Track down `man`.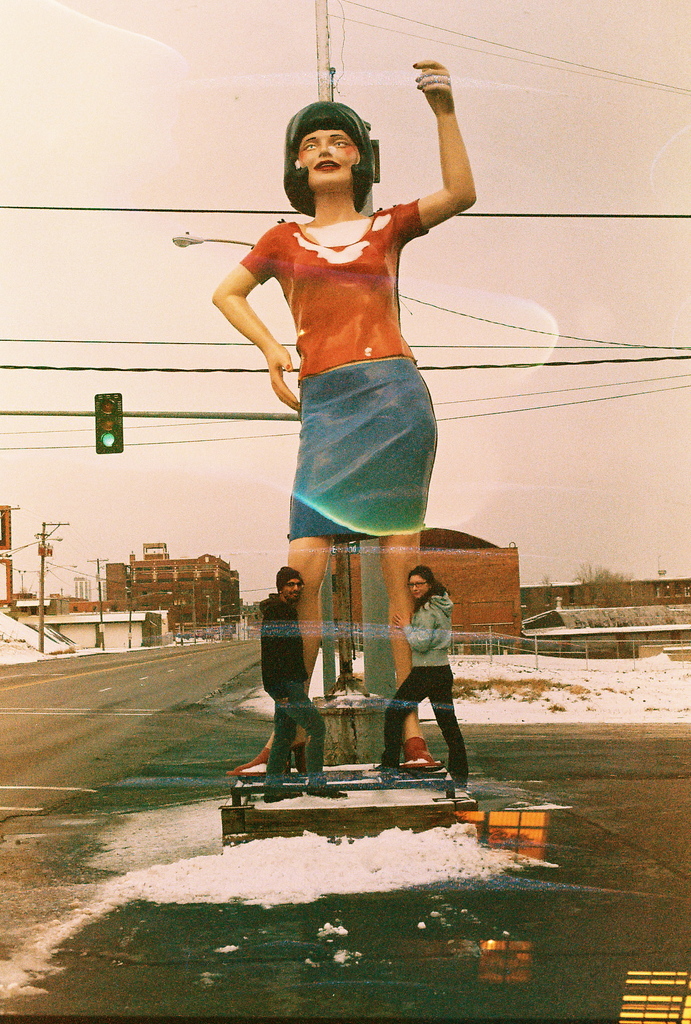
Tracked to locate(249, 565, 337, 778).
